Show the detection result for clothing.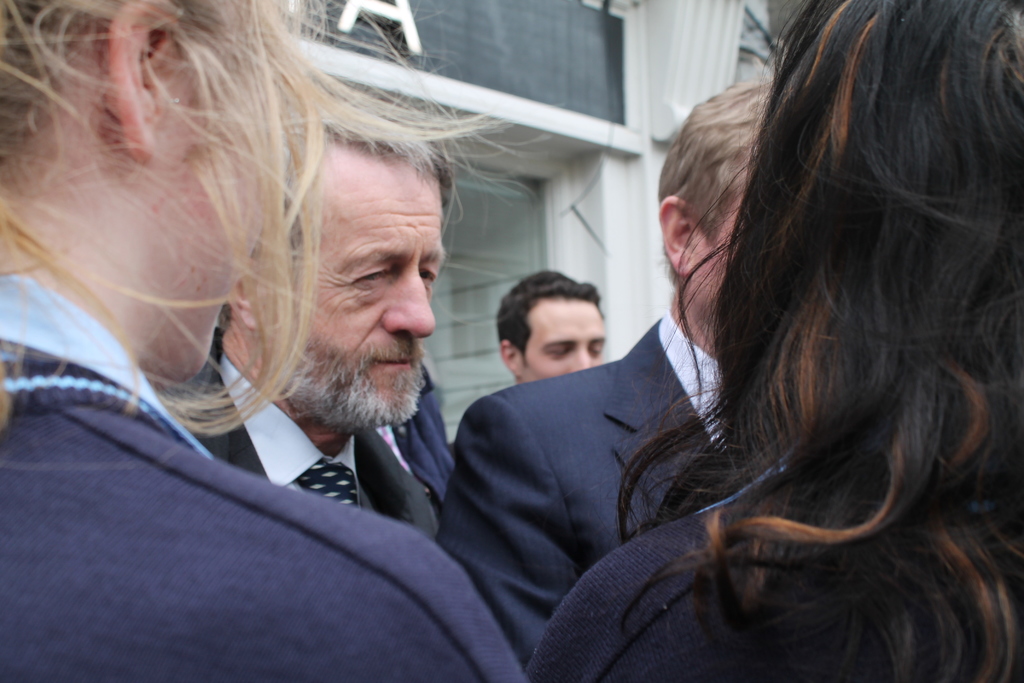
l=157, t=326, r=445, b=539.
